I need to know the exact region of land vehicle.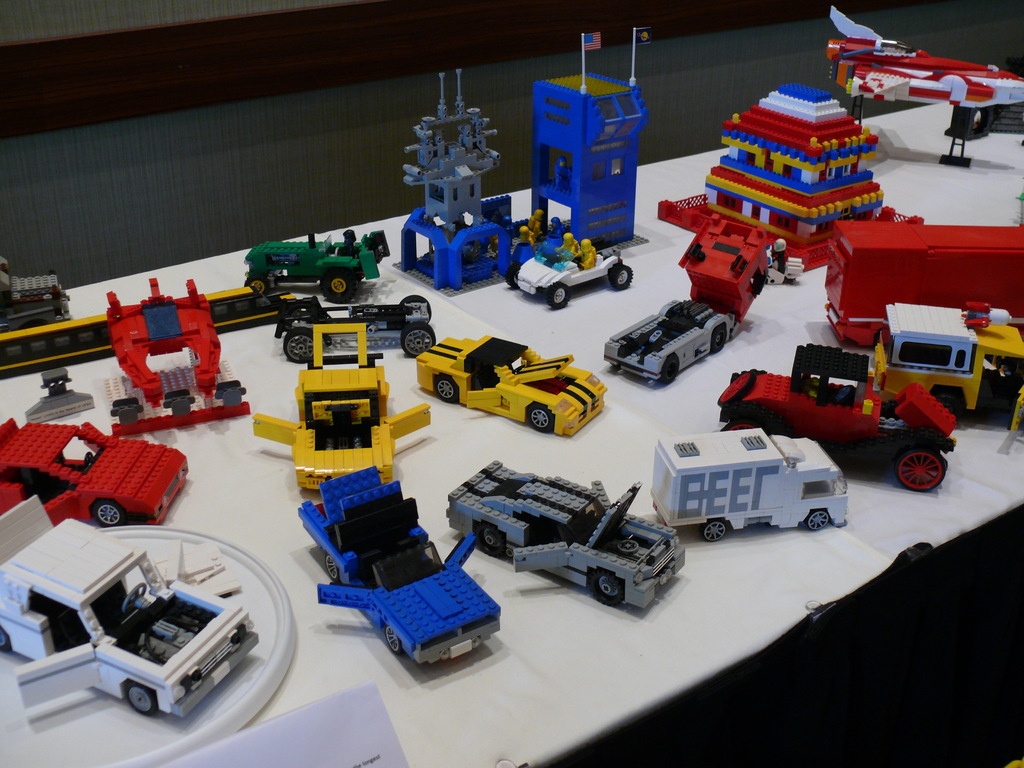
Region: pyautogui.locateOnScreen(271, 291, 439, 366).
